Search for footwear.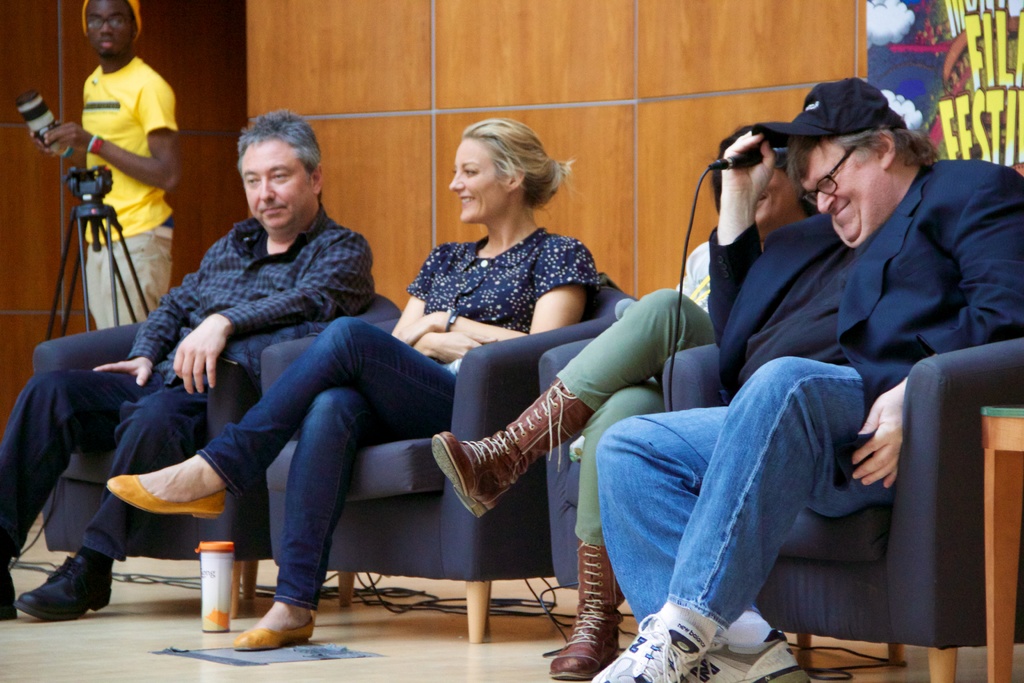
Found at 591/609/712/682.
